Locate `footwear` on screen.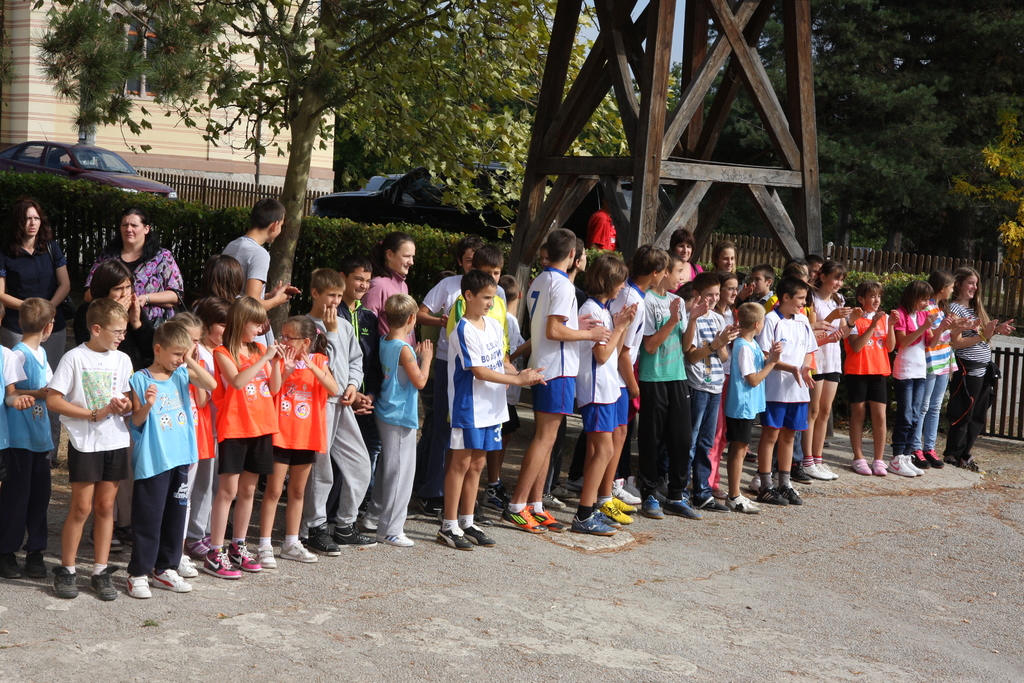
On screen at (x1=467, y1=528, x2=493, y2=549).
